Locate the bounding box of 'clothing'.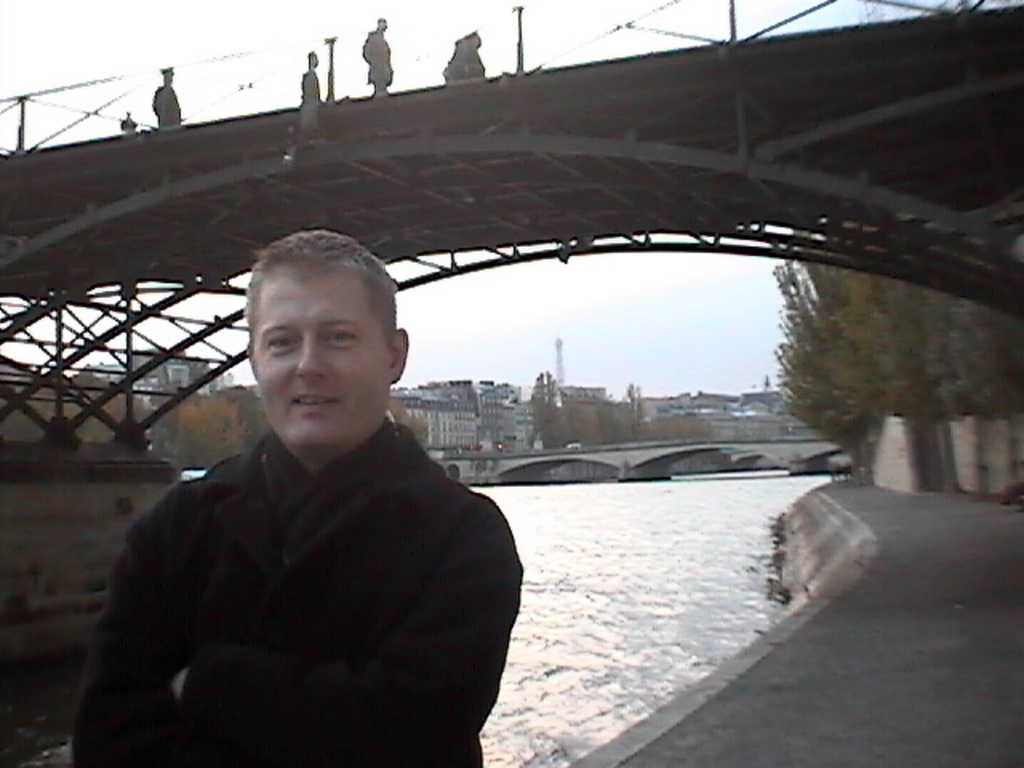
Bounding box: <box>56,395,507,766</box>.
